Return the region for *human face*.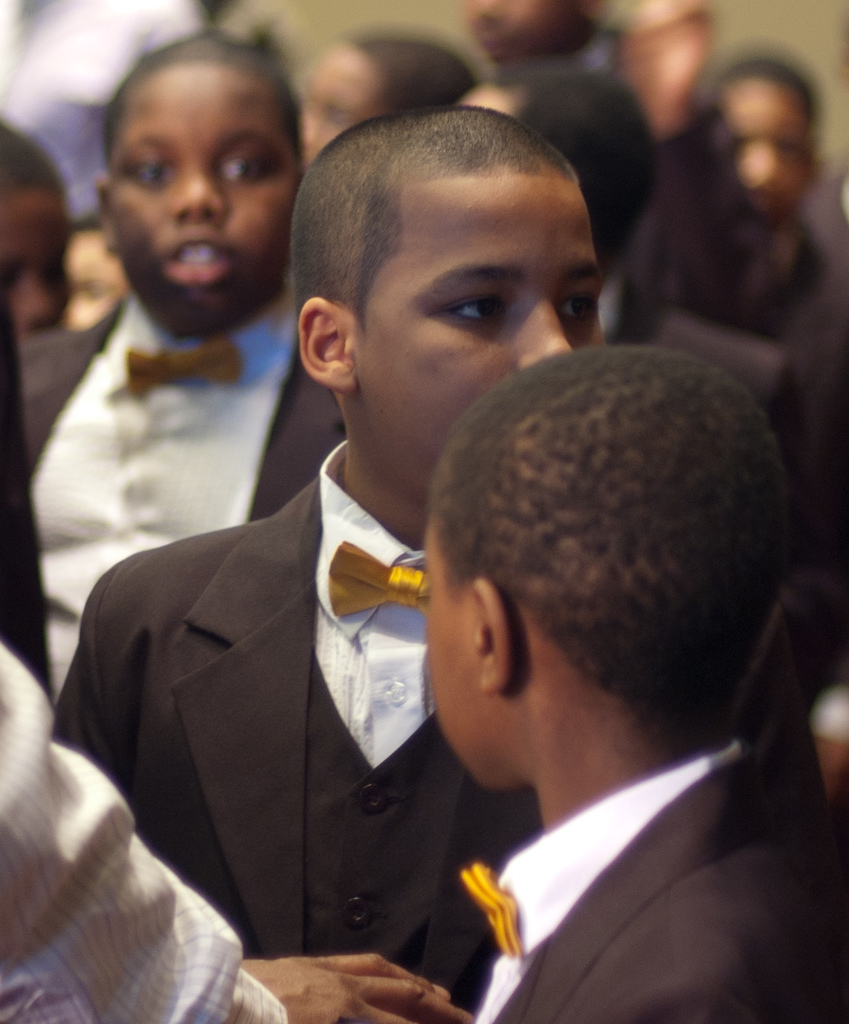
locate(343, 184, 627, 496).
